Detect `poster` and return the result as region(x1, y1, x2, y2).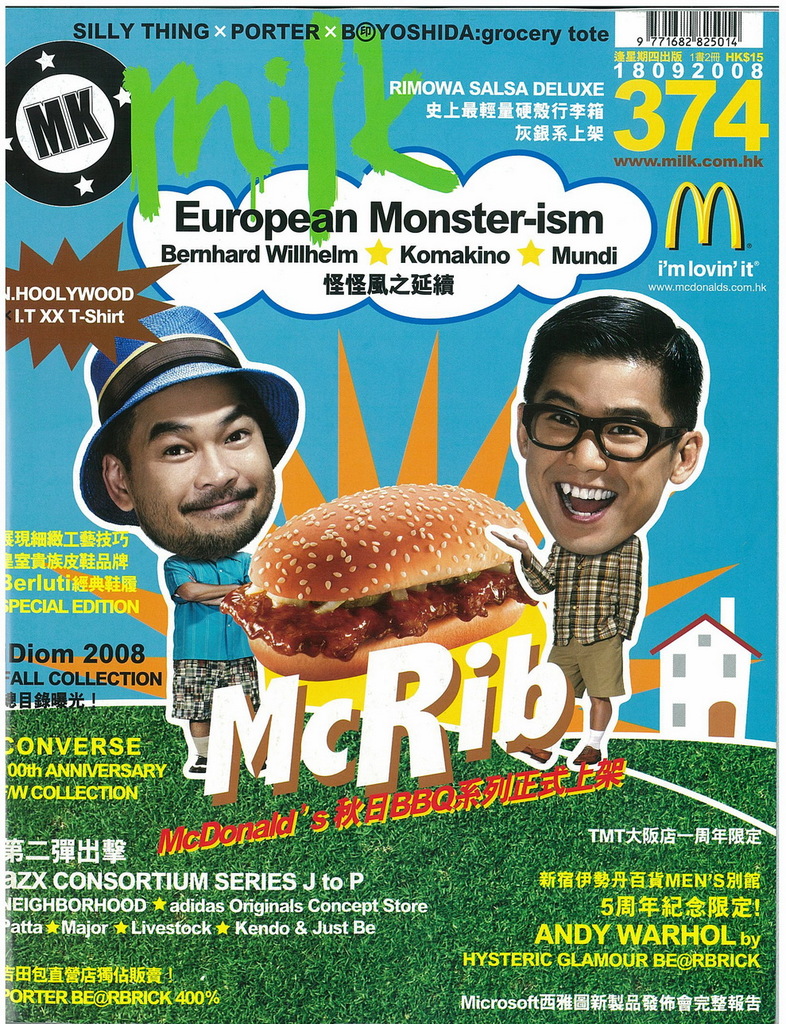
region(0, 0, 785, 1023).
